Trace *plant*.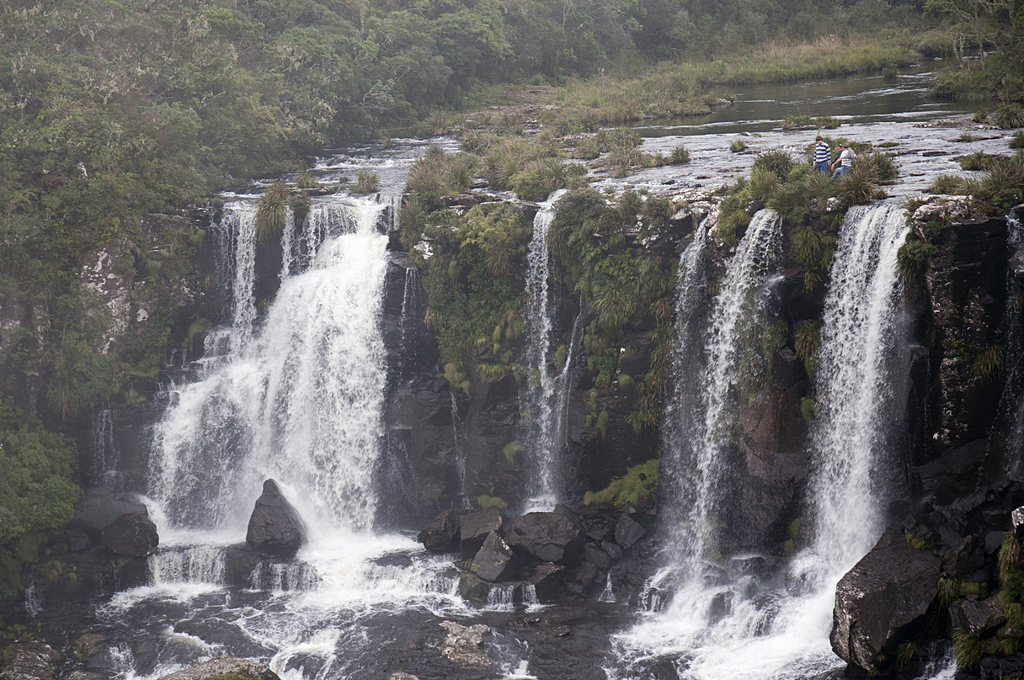
Traced to [left=937, top=575, right=952, bottom=601].
